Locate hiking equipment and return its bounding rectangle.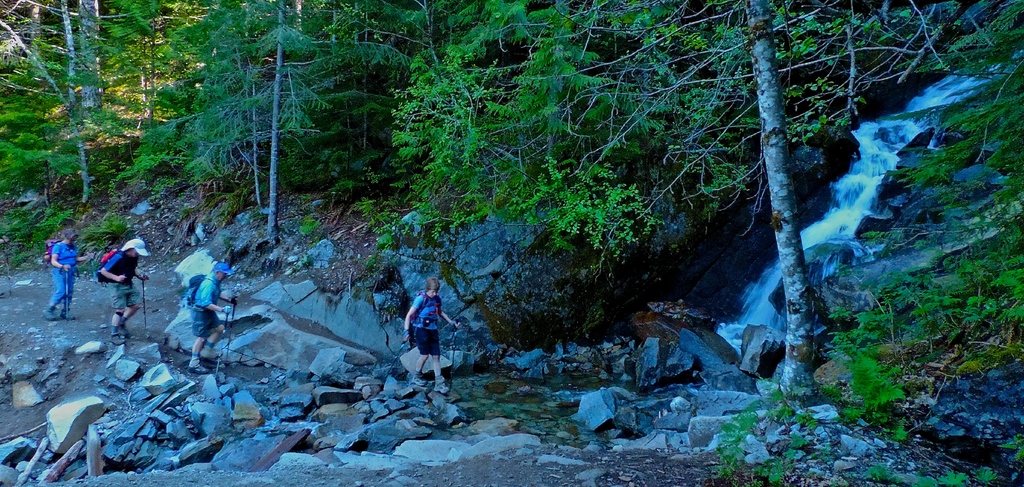
<box>380,338,411,382</box>.
